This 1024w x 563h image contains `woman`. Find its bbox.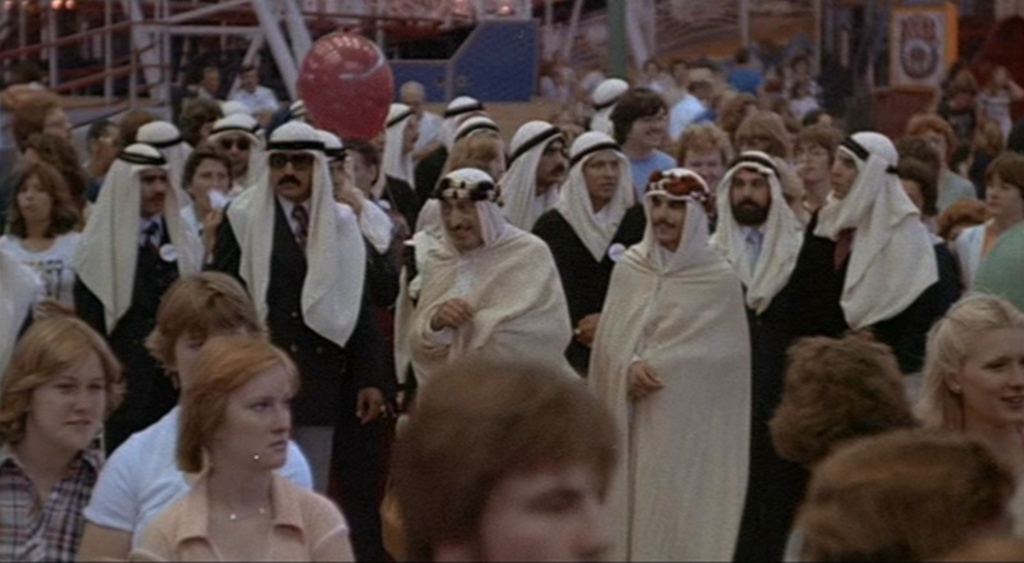
bbox(86, 282, 340, 562).
